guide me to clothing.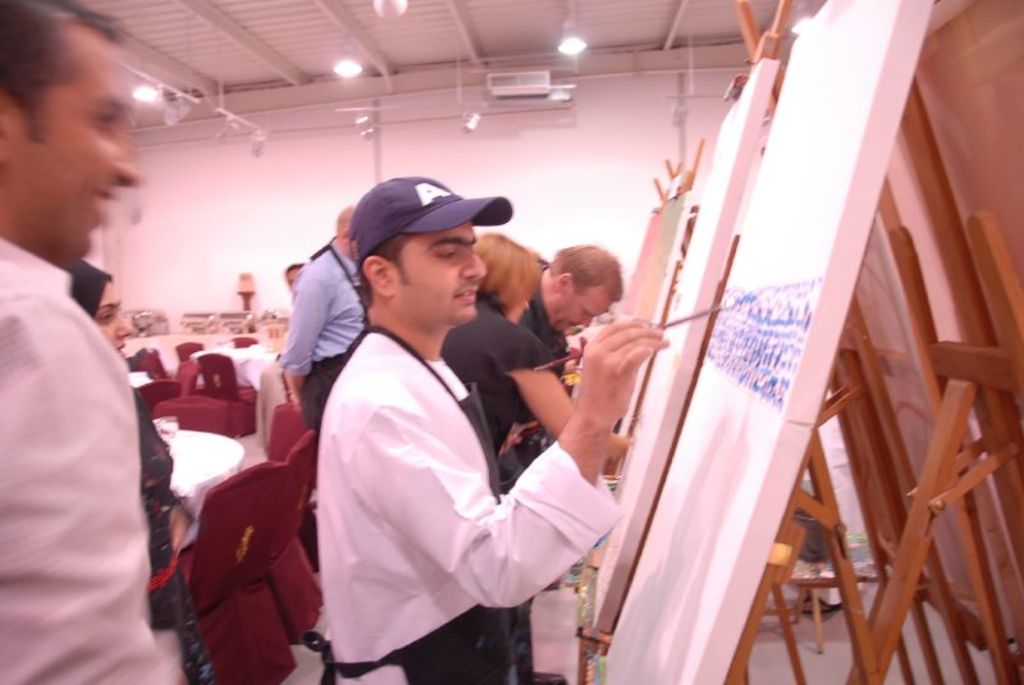
Guidance: left=436, top=289, right=557, bottom=483.
